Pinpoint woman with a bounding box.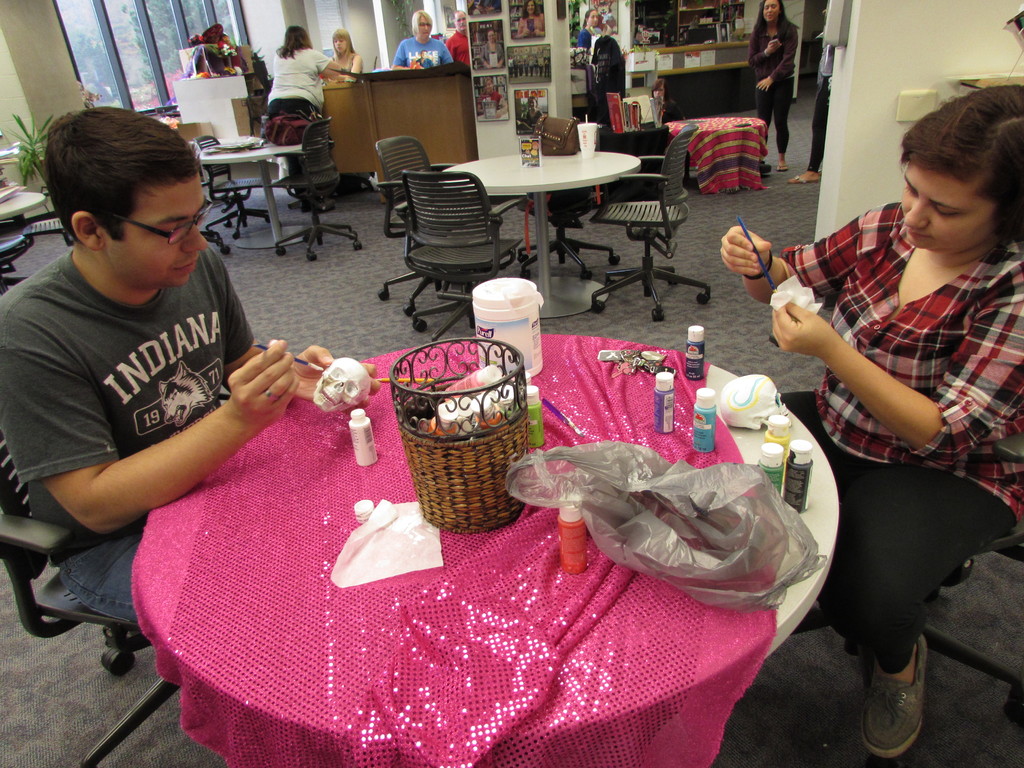
locate(722, 72, 1023, 756).
